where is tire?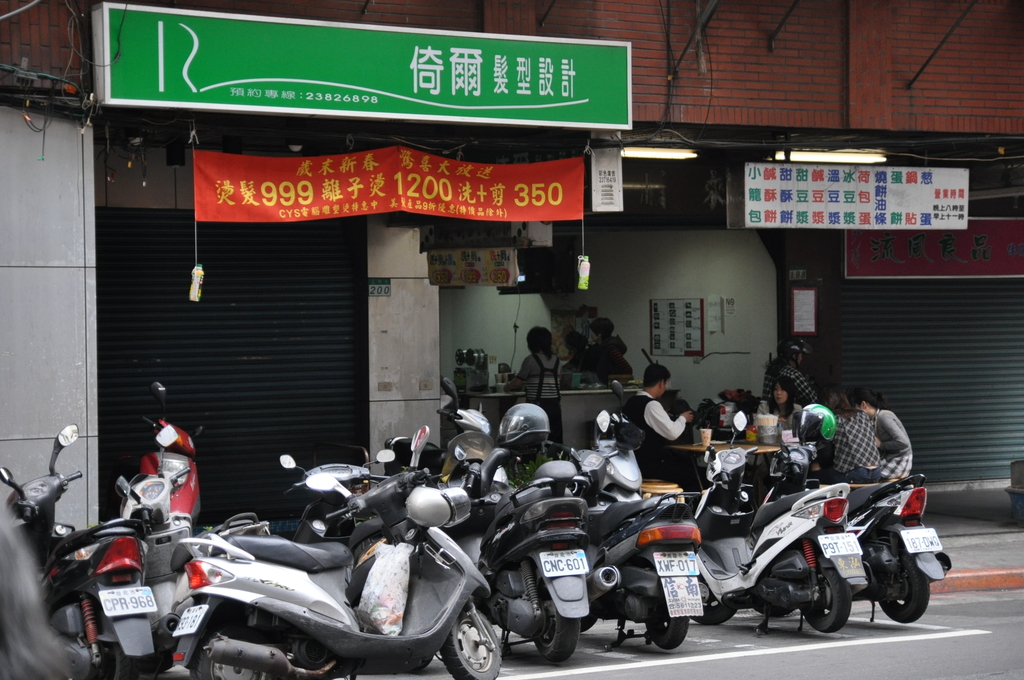
[646, 581, 691, 651].
